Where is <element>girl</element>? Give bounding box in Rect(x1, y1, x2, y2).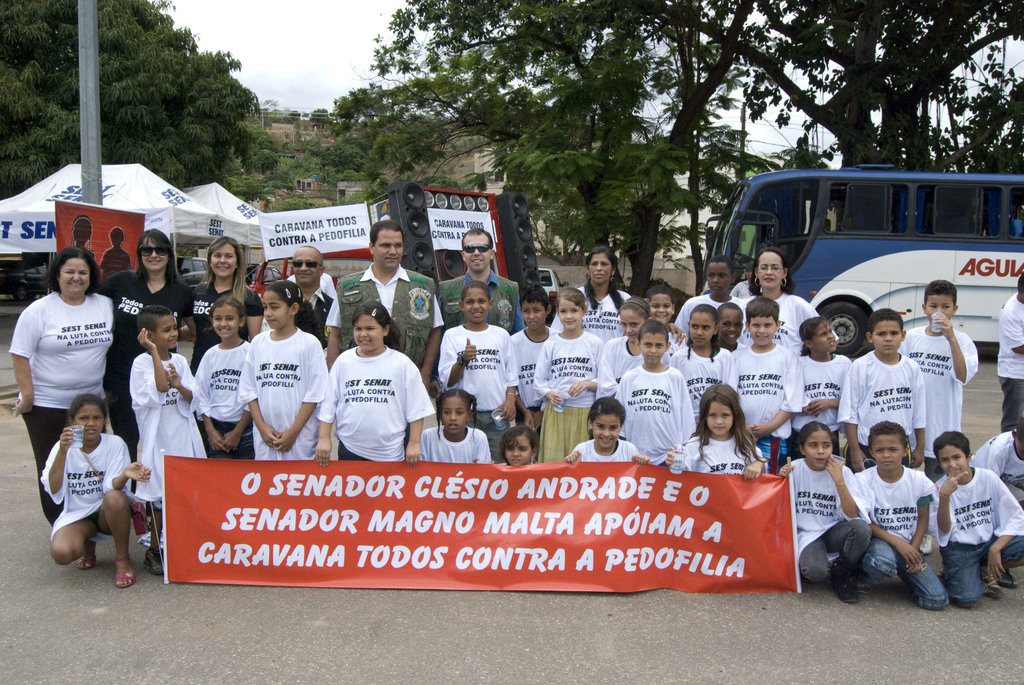
Rect(594, 297, 656, 398).
